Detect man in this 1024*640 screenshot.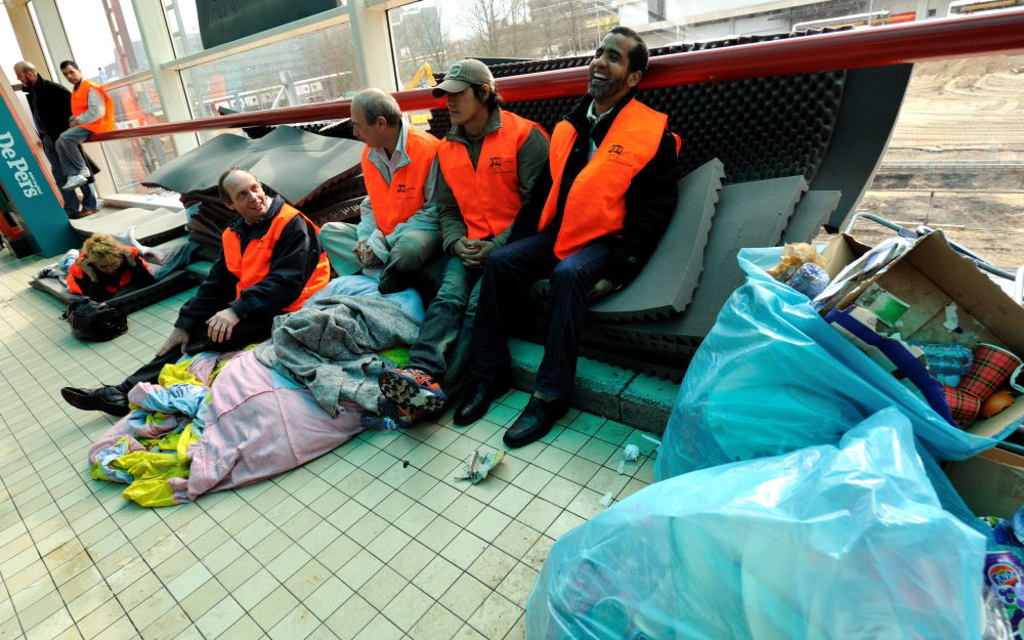
Detection: (55,168,336,420).
